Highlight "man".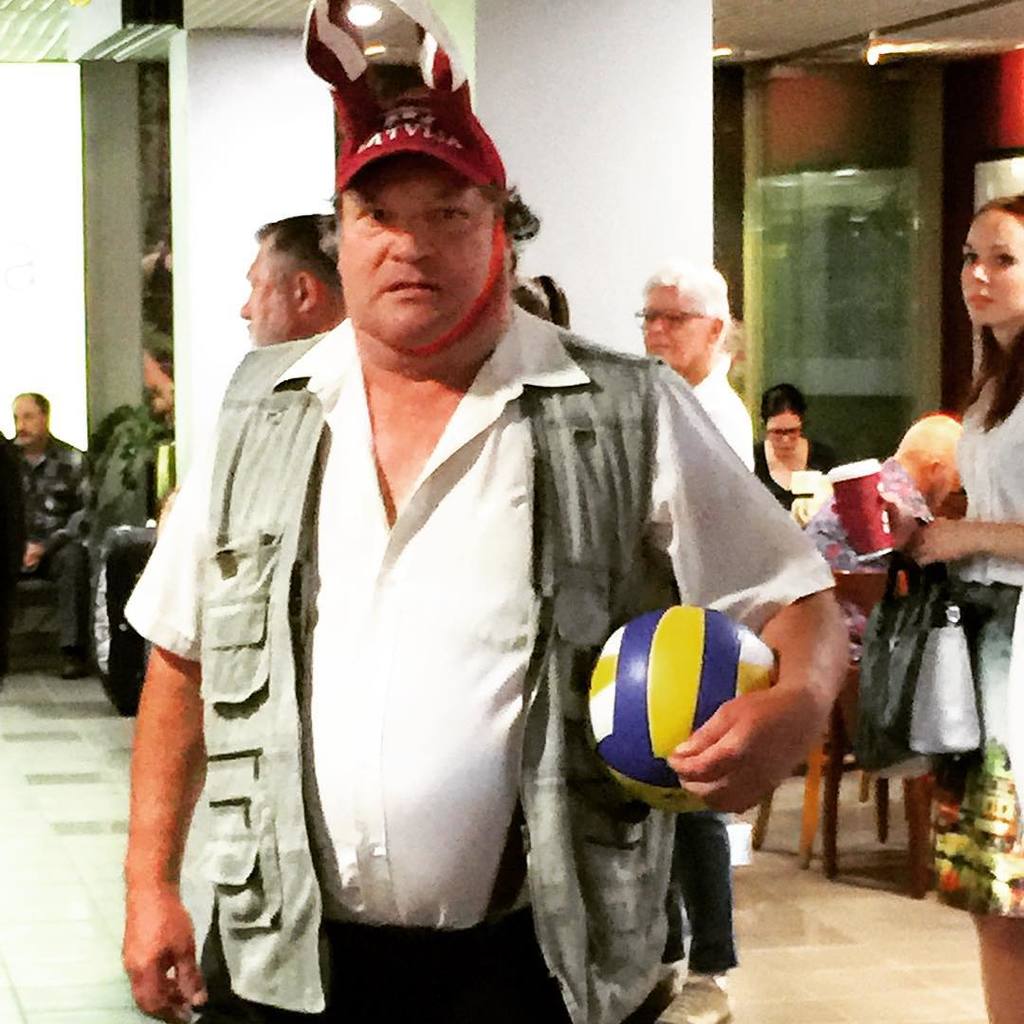
Highlighted region: (0, 388, 85, 684).
